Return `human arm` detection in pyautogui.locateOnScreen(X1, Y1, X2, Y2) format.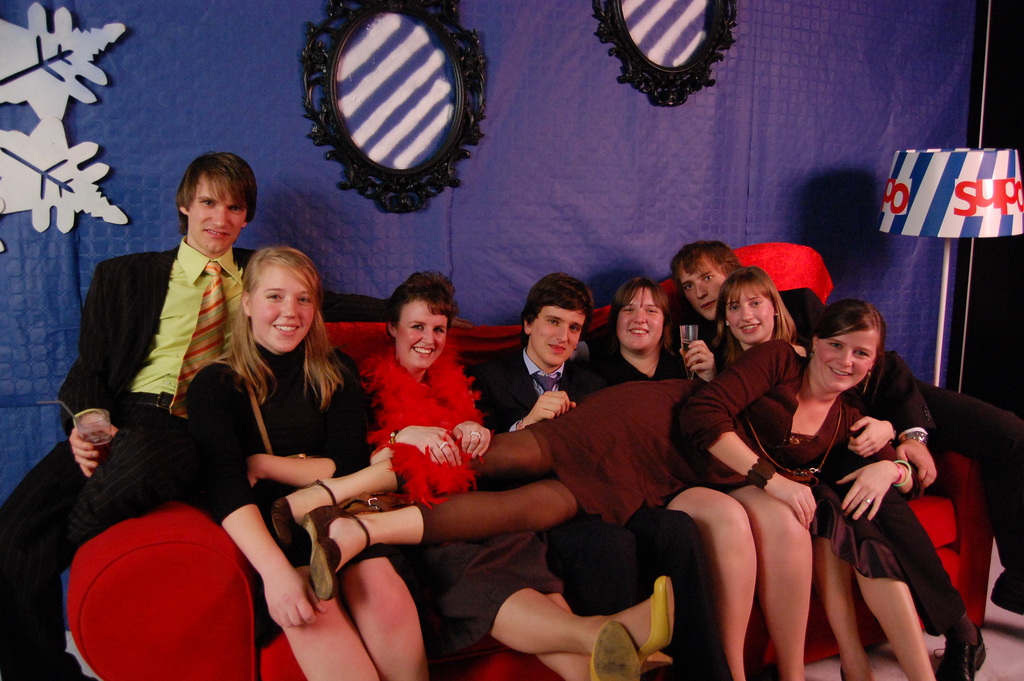
pyautogui.locateOnScreen(845, 413, 901, 455).
